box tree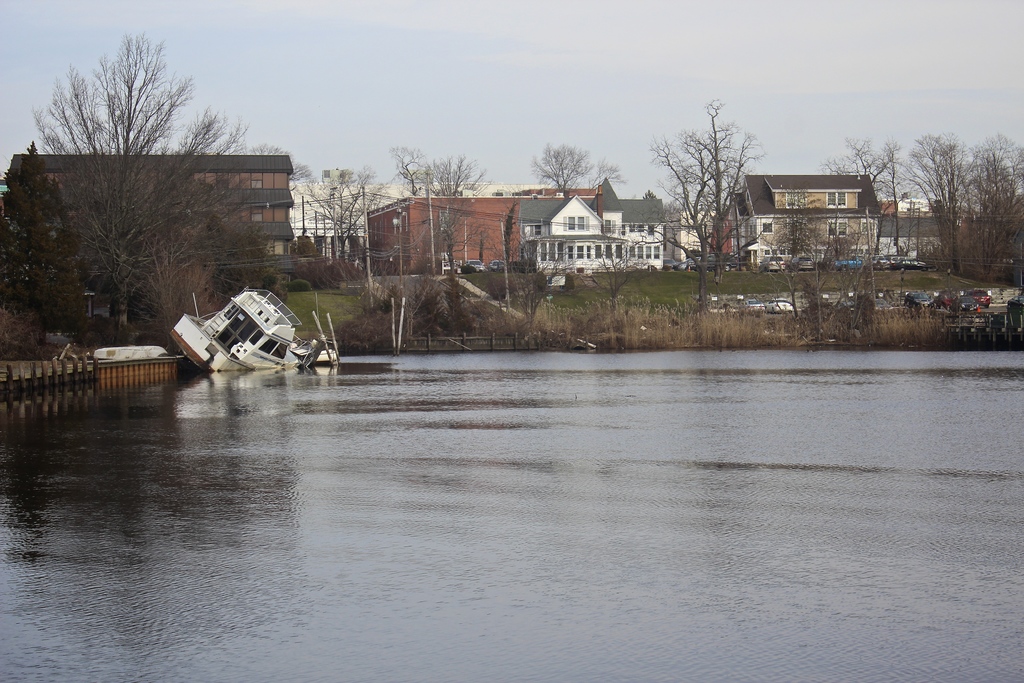
crop(580, 224, 645, 303)
